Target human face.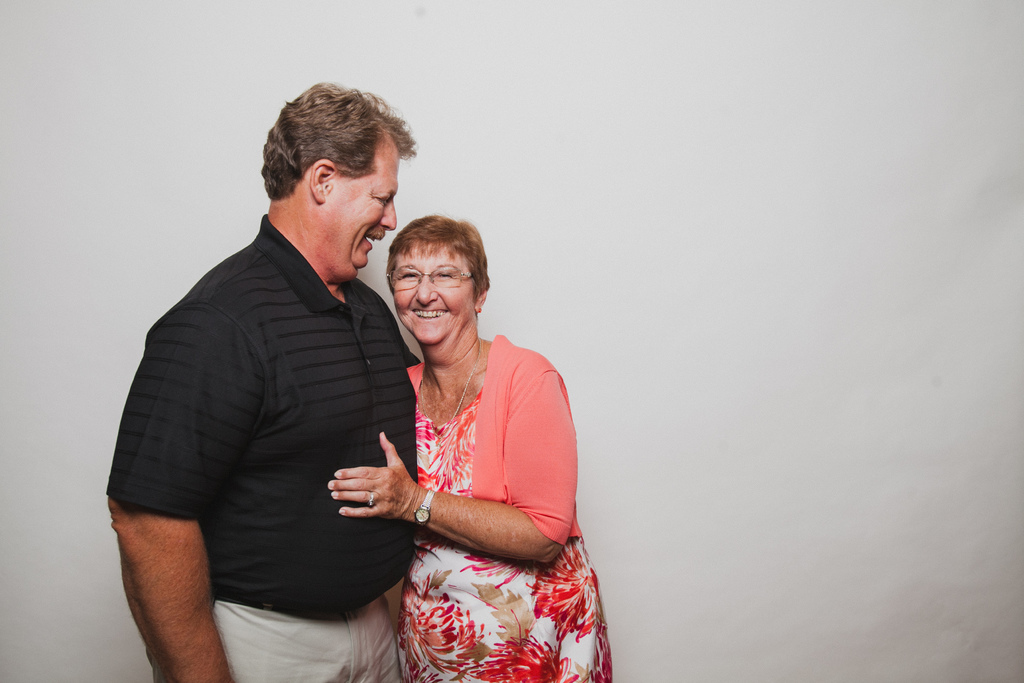
Target region: <region>320, 133, 401, 273</region>.
